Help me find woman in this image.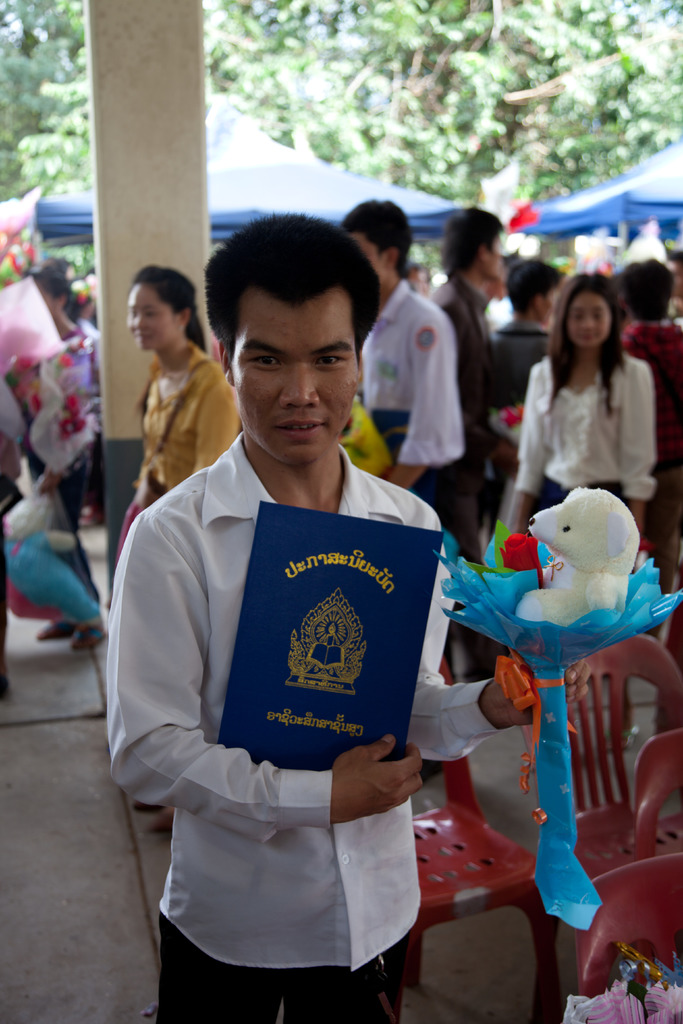
Found it: rect(511, 270, 655, 529).
